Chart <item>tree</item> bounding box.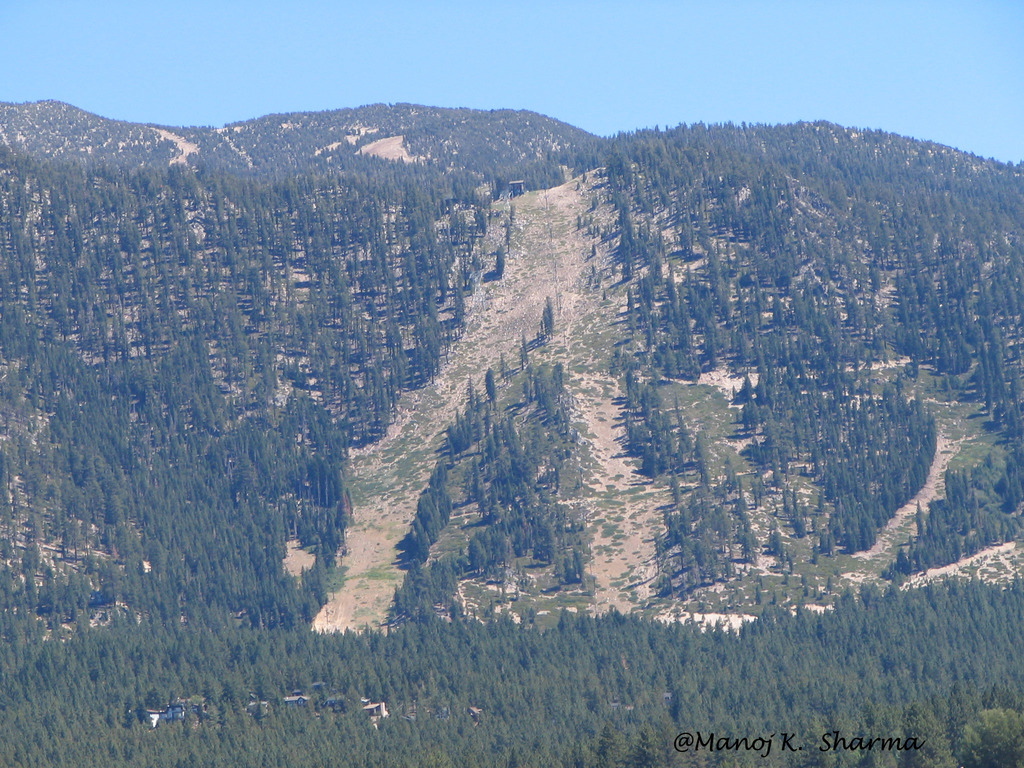
Charted: (578, 217, 588, 230).
